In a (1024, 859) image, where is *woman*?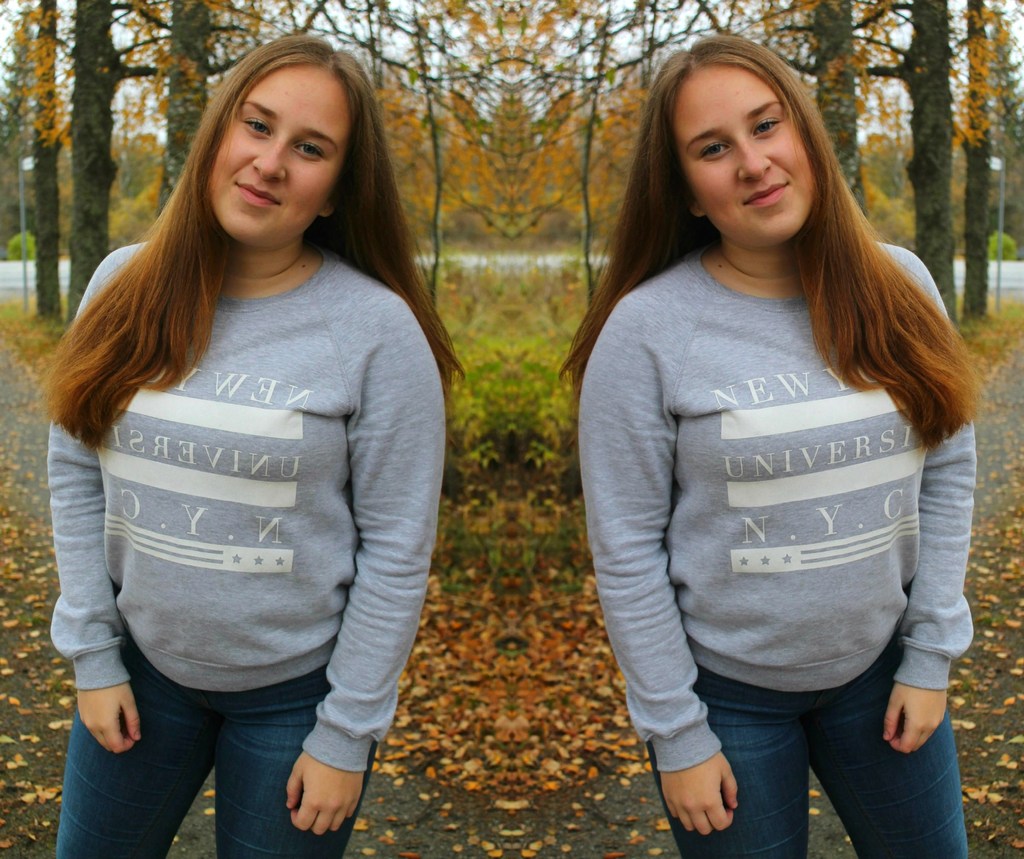
select_region(35, 34, 464, 858).
